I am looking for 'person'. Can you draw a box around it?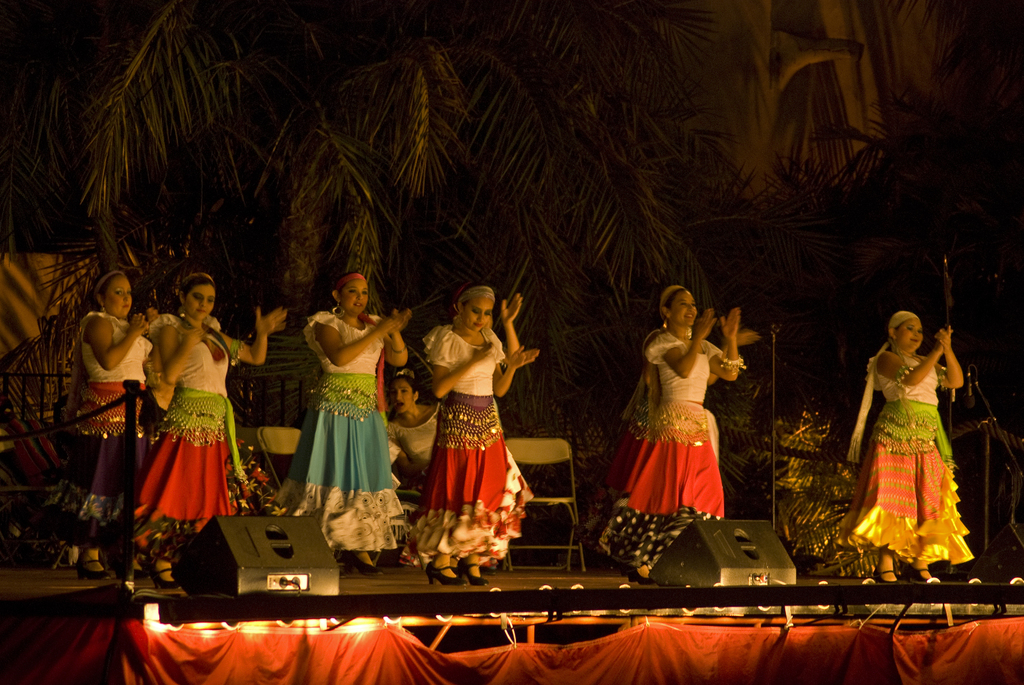
Sure, the bounding box is [380, 367, 531, 565].
